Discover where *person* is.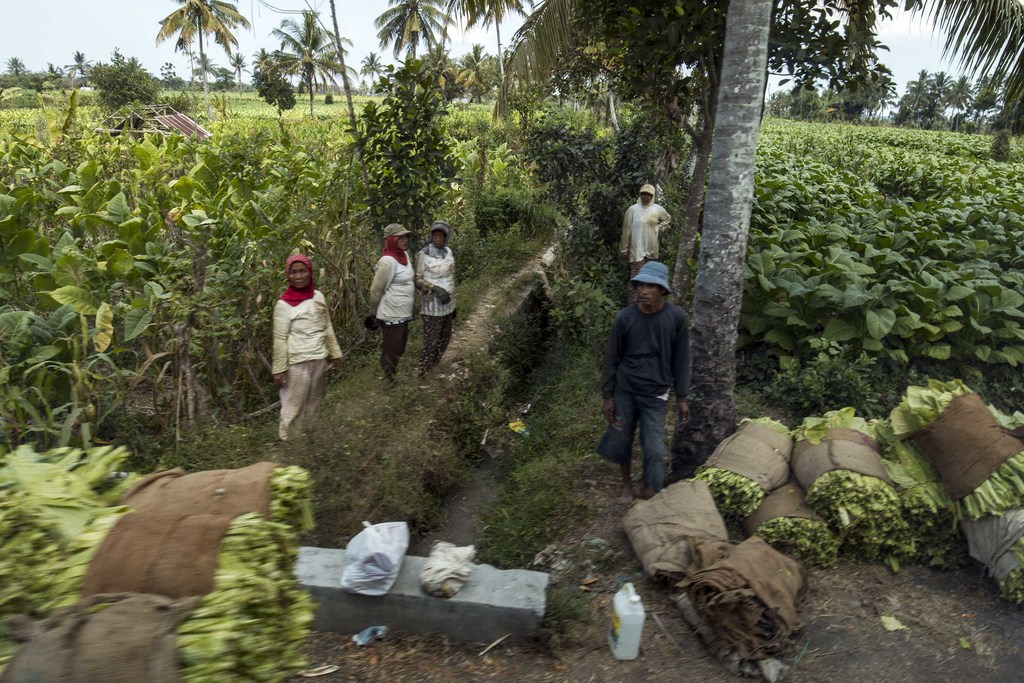
Discovered at region(413, 215, 460, 370).
